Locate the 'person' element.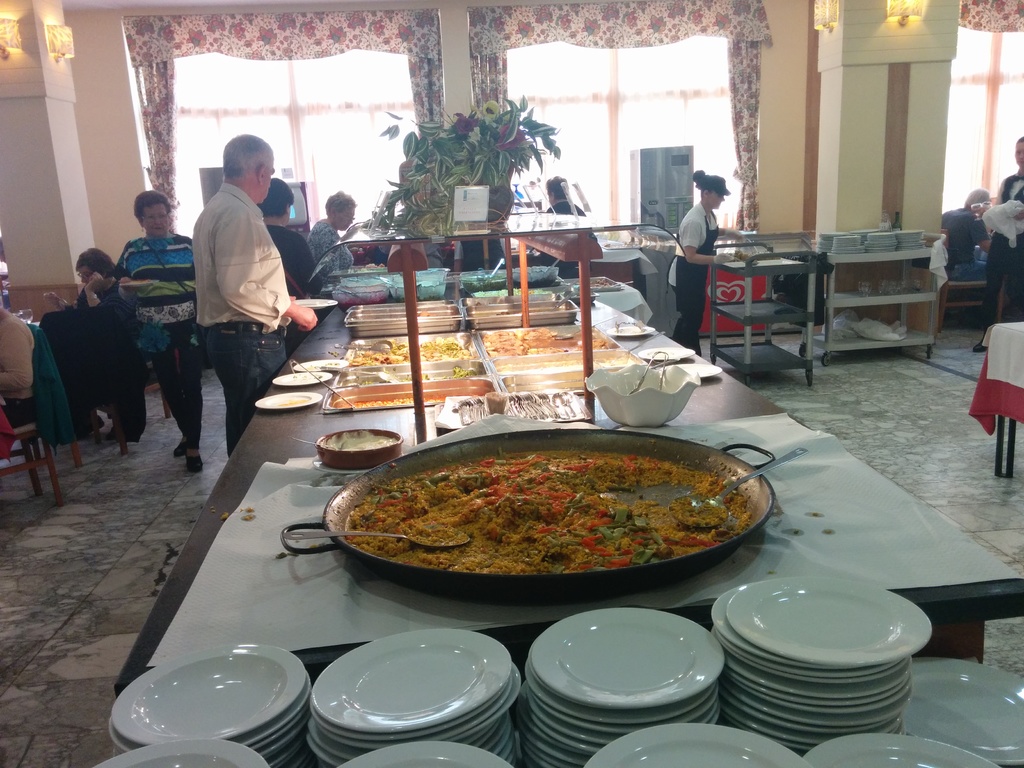
Element bbox: bbox=[41, 244, 124, 304].
